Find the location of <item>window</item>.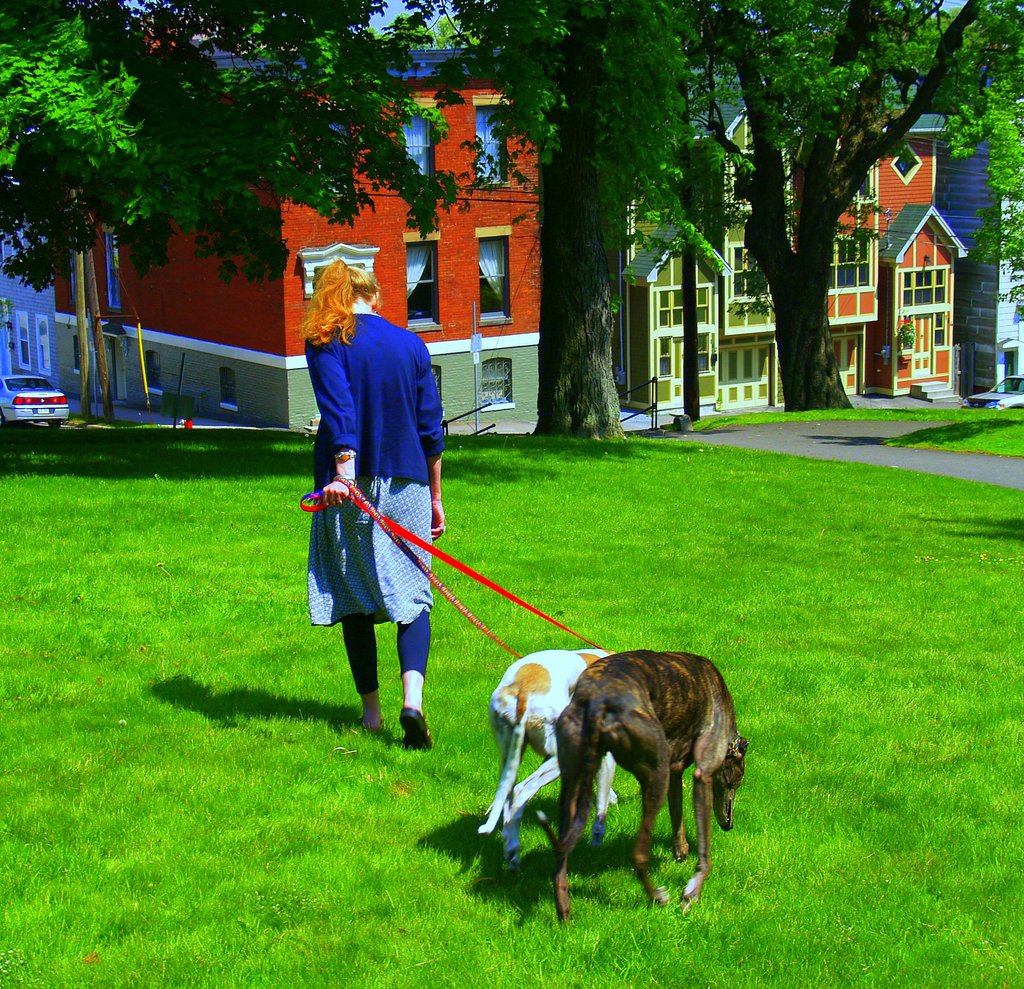
Location: x1=692, y1=328, x2=717, y2=373.
